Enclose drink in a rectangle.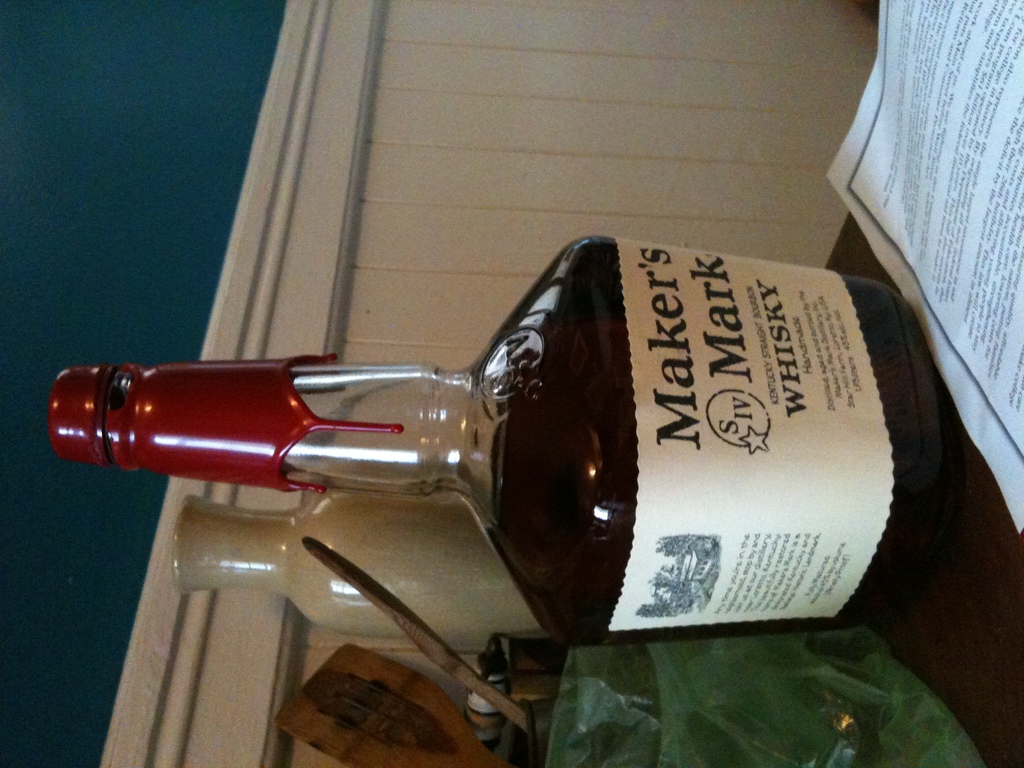
detection(77, 257, 890, 666).
